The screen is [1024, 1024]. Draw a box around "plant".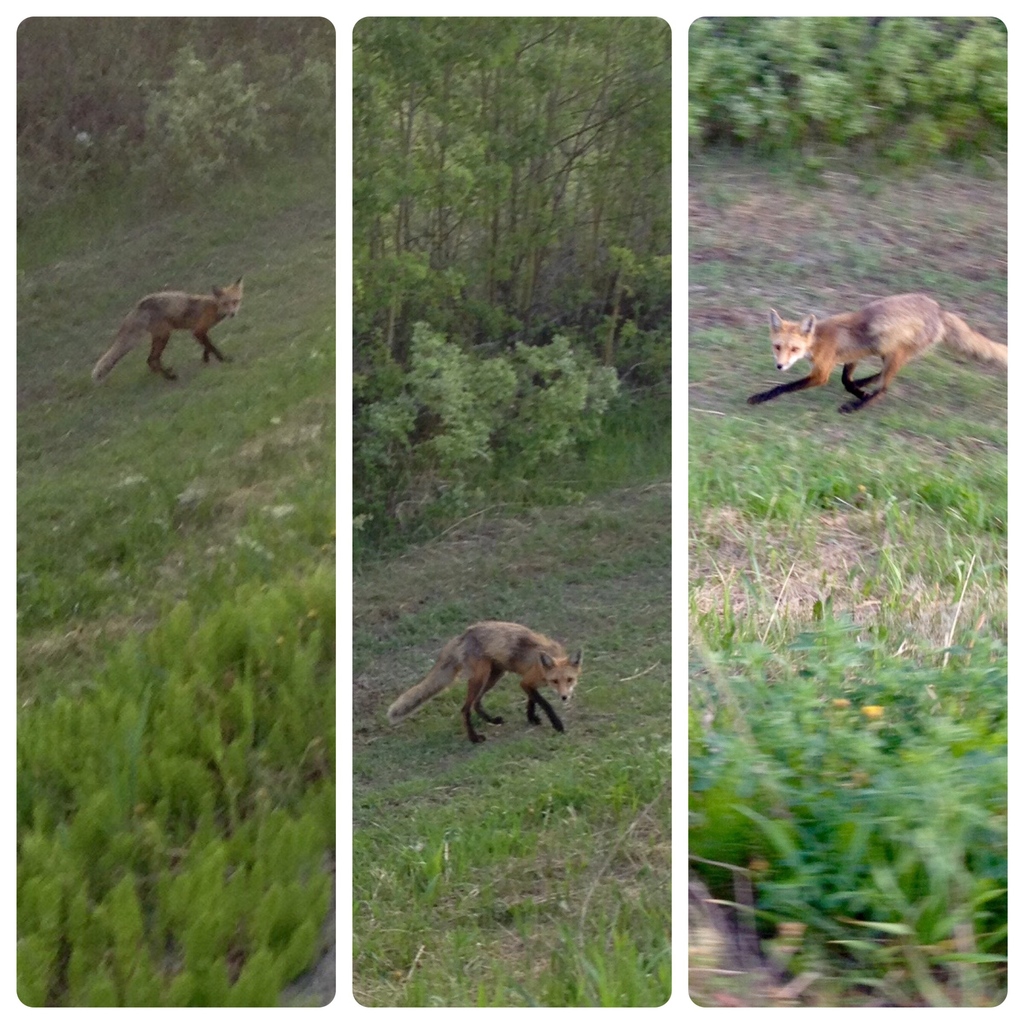
(691,598,1005,993).
